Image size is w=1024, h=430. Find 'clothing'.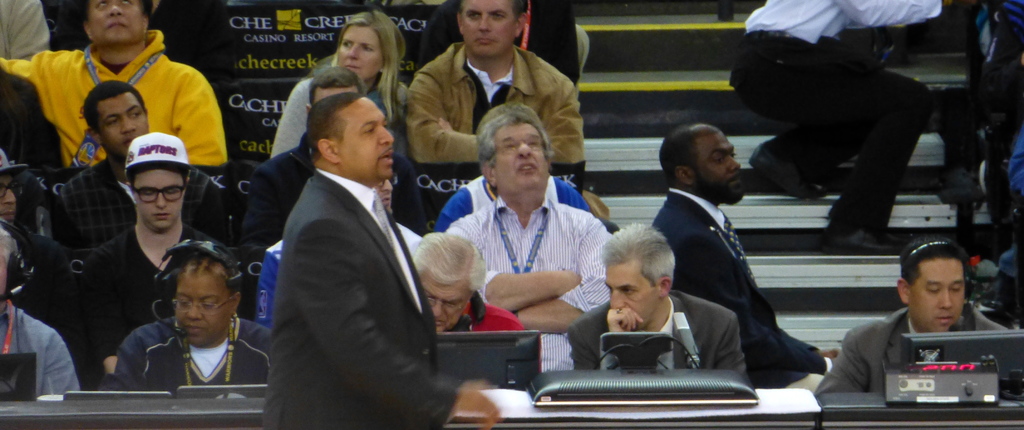
bbox=[257, 163, 476, 429].
